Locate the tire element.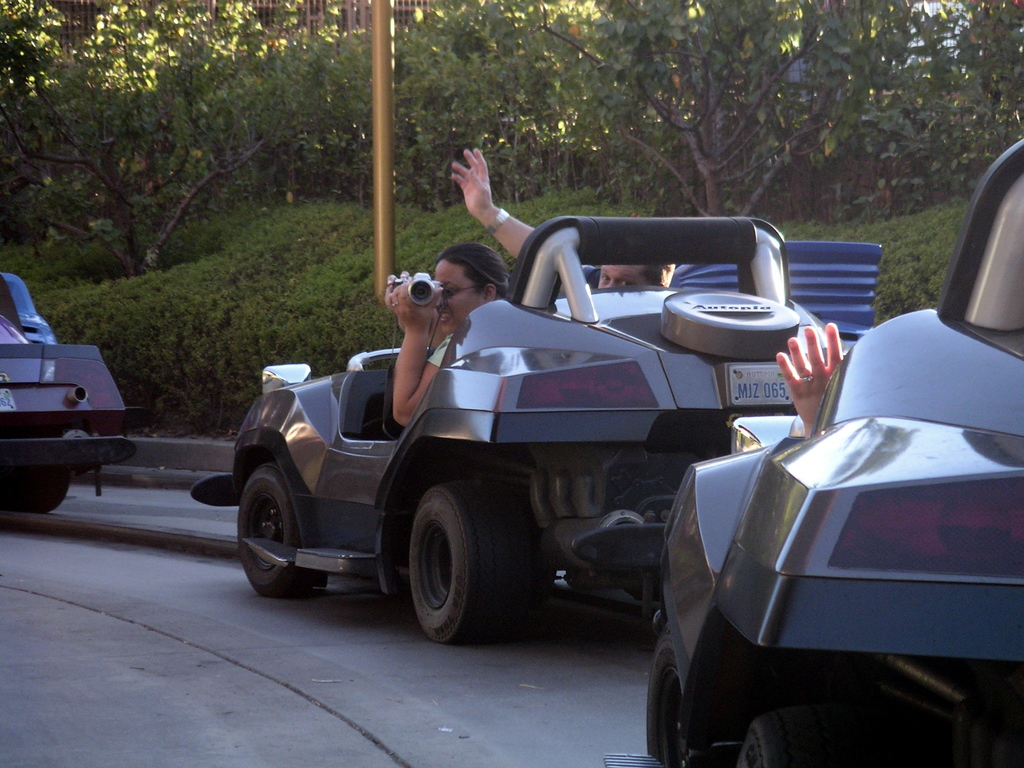
Element bbox: {"left": 644, "top": 623, "right": 721, "bottom": 767}.
